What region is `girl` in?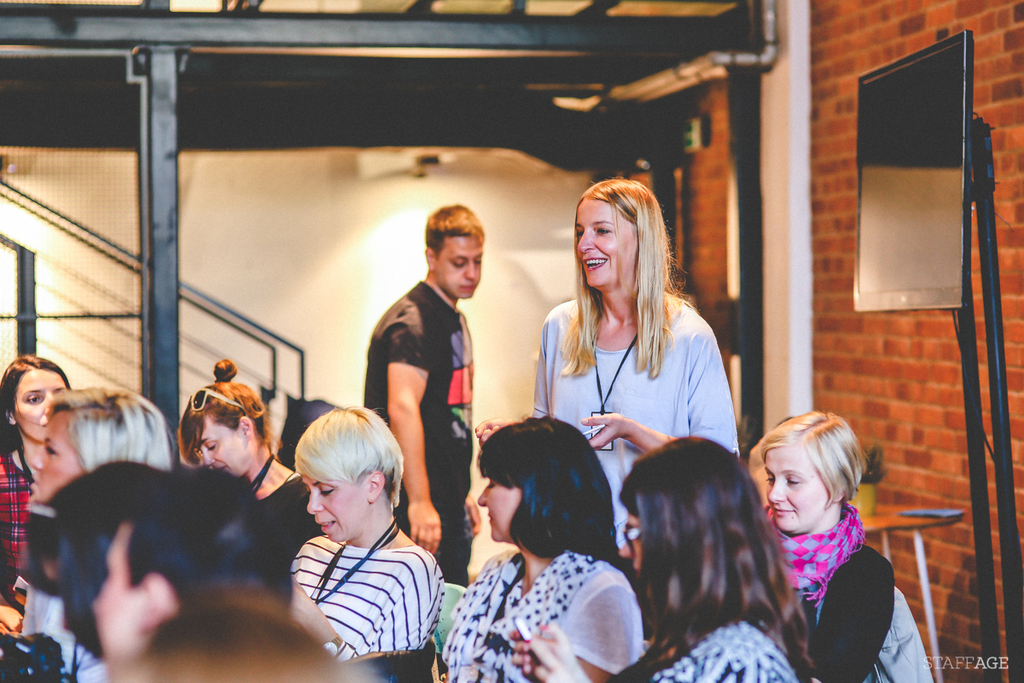
left=505, top=439, right=793, bottom=682.
